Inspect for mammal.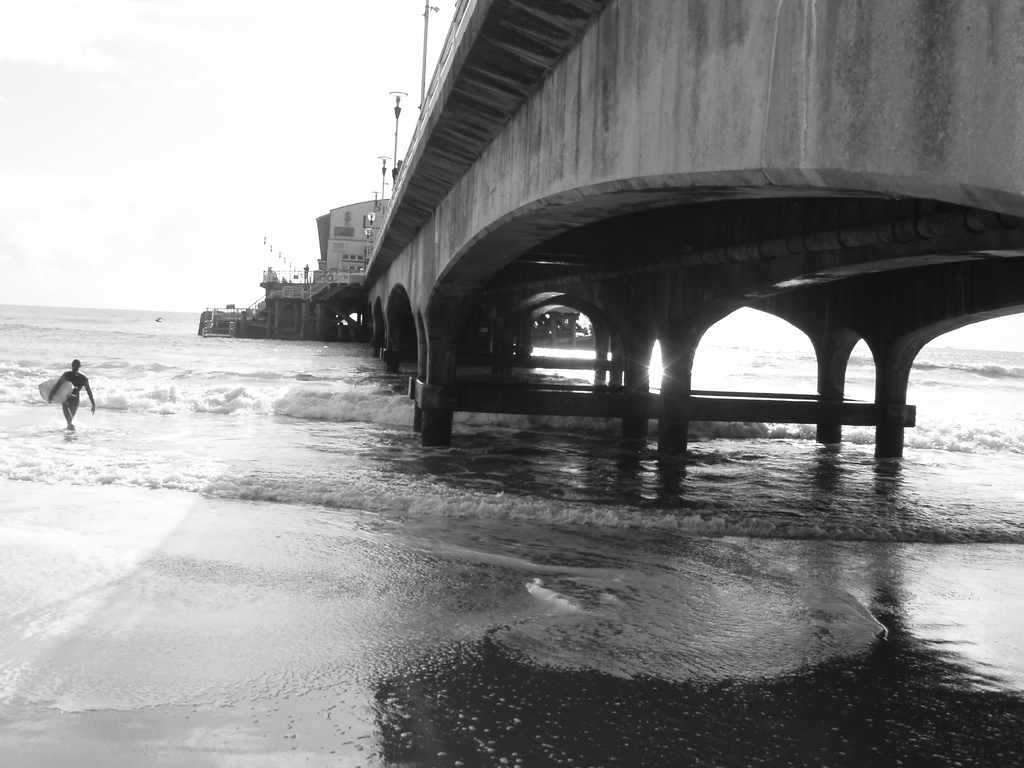
Inspection: <box>42,360,94,431</box>.
